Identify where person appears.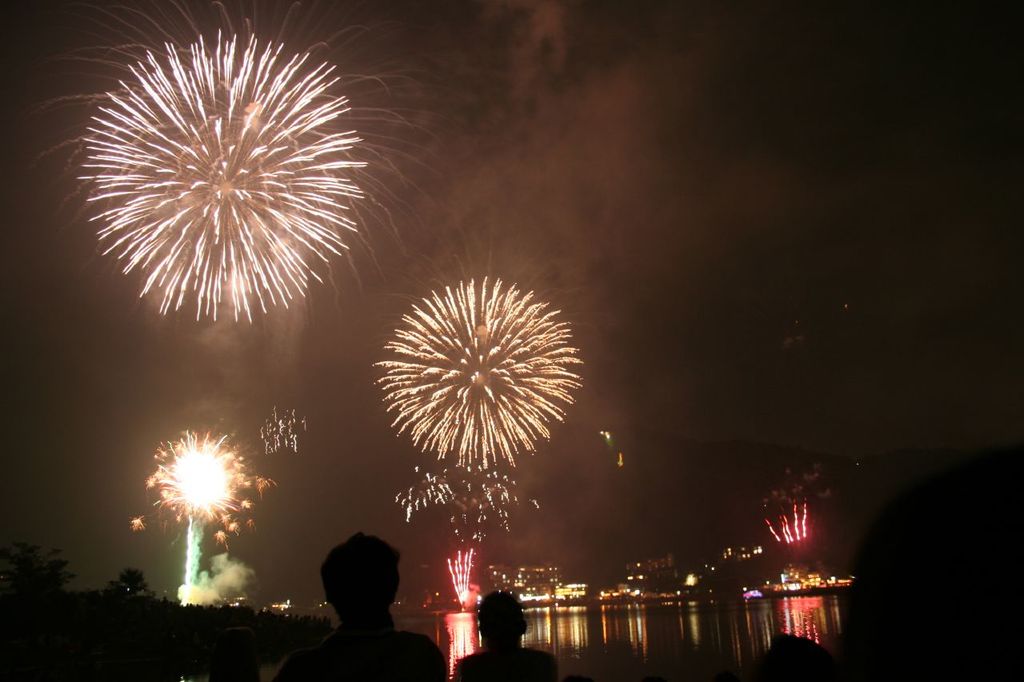
Appears at select_region(201, 620, 246, 681).
